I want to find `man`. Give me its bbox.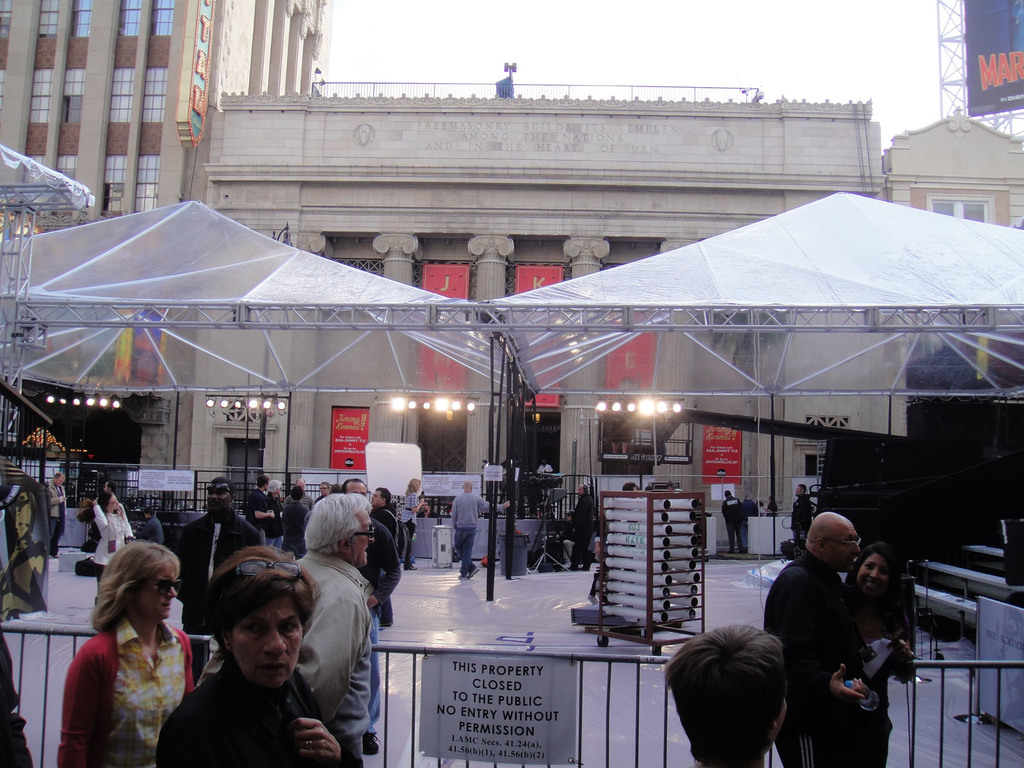
left=785, top=482, right=812, bottom=551.
